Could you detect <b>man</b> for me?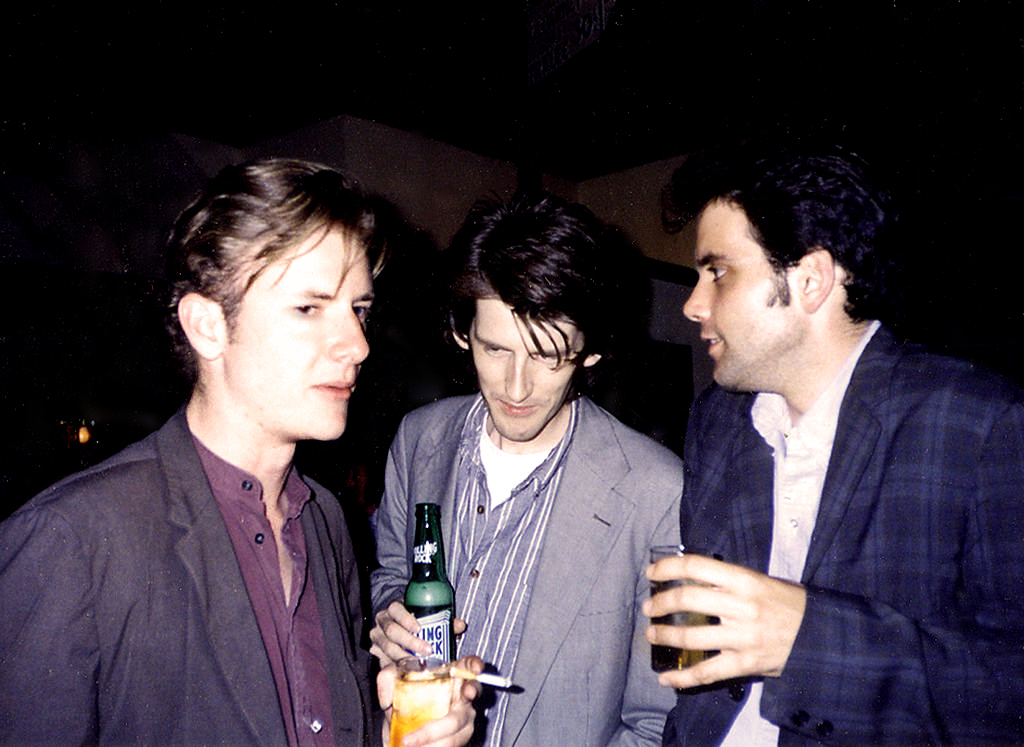
Detection result: [369, 187, 684, 746].
